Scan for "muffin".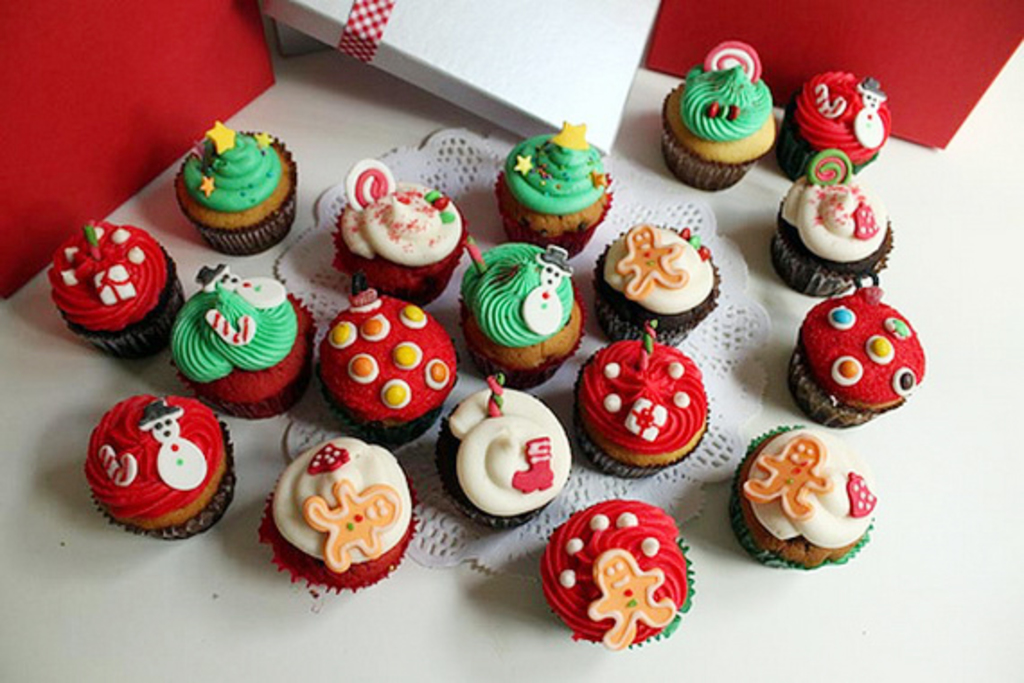
Scan result: {"left": 539, "top": 494, "right": 695, "bottom": 649}.
